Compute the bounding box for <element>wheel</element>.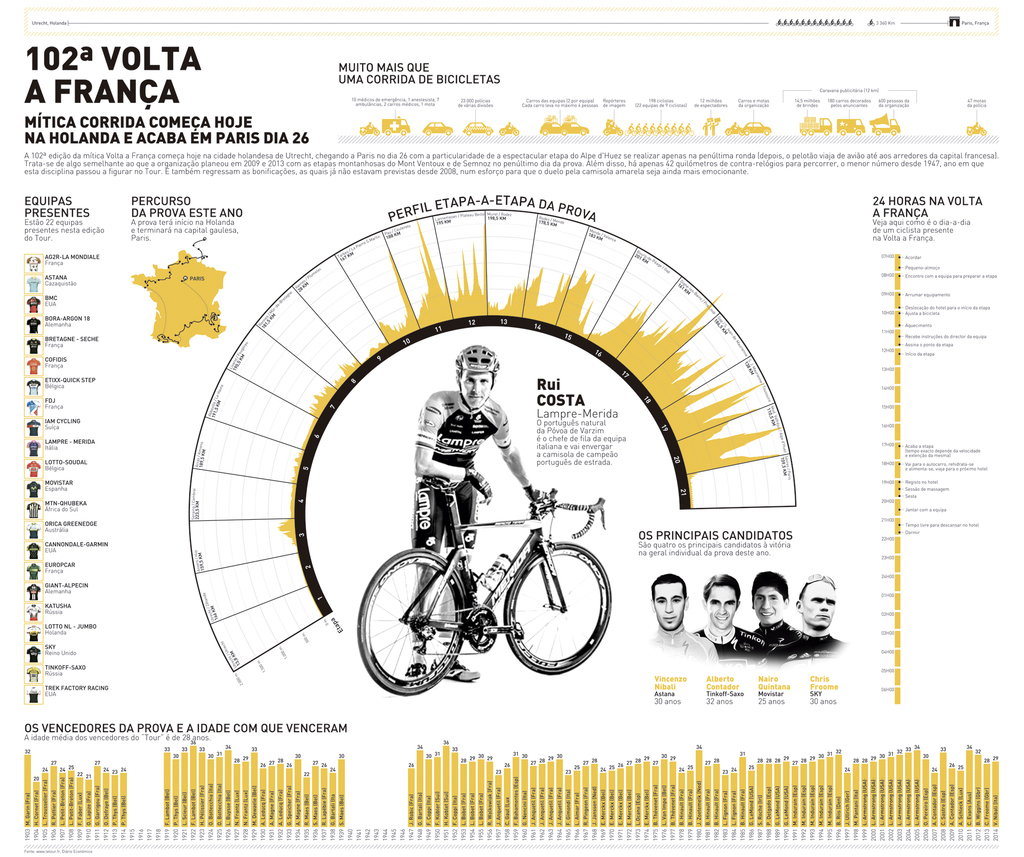
Rect(483, 129, 492, 138).
